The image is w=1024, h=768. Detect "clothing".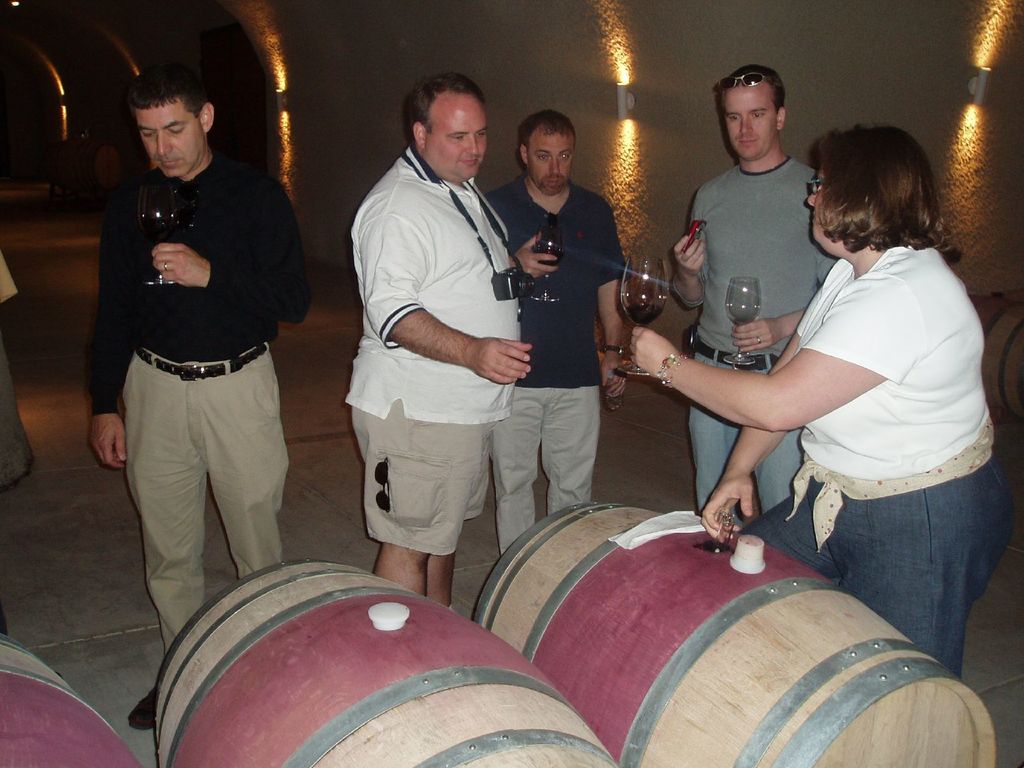
Detection: [340,140,525,558].
